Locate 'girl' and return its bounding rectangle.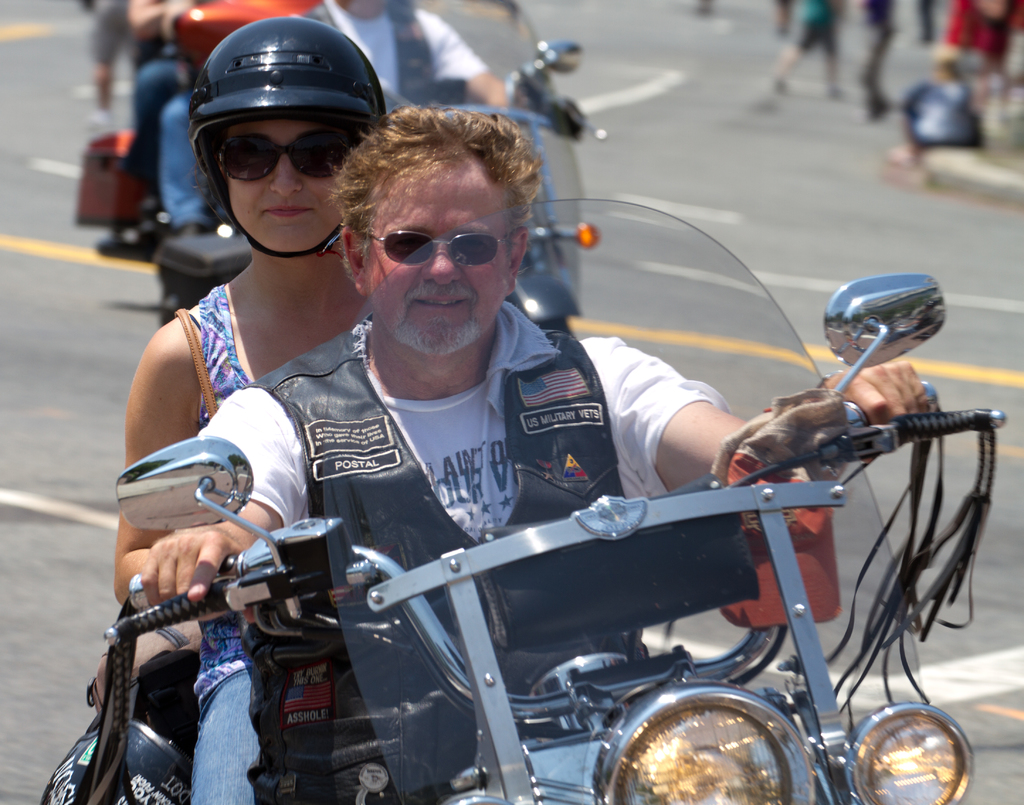
Rect(118, 18, 605, 804).
